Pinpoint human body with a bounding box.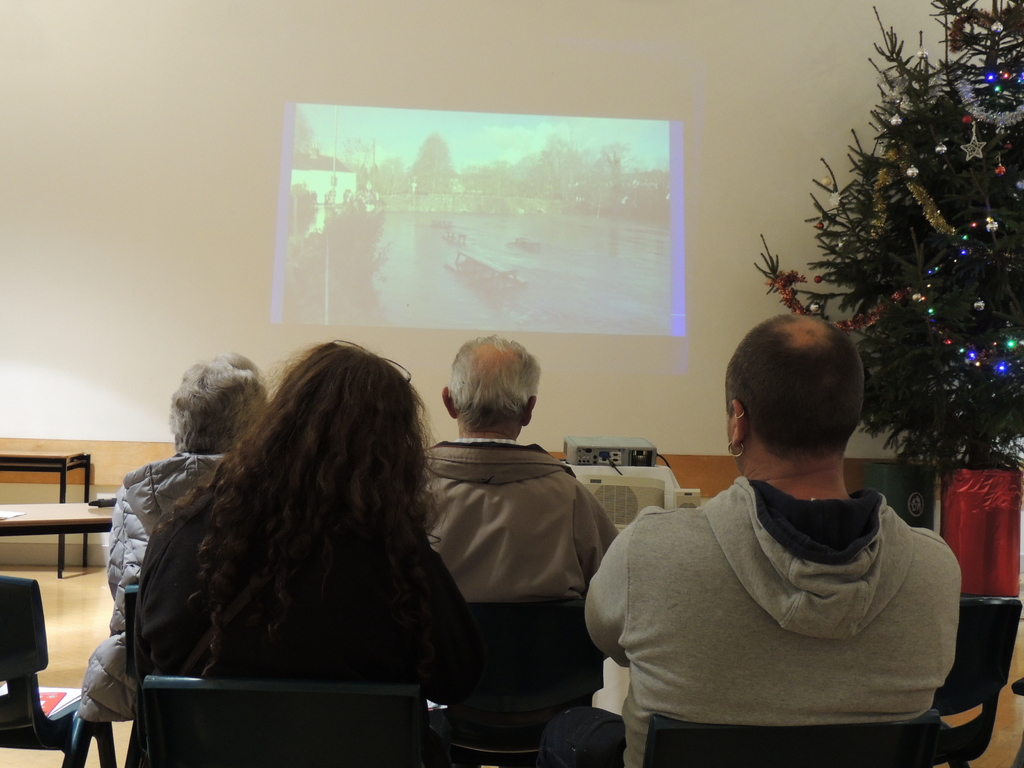
BBox(97, 449, 243, 717).
